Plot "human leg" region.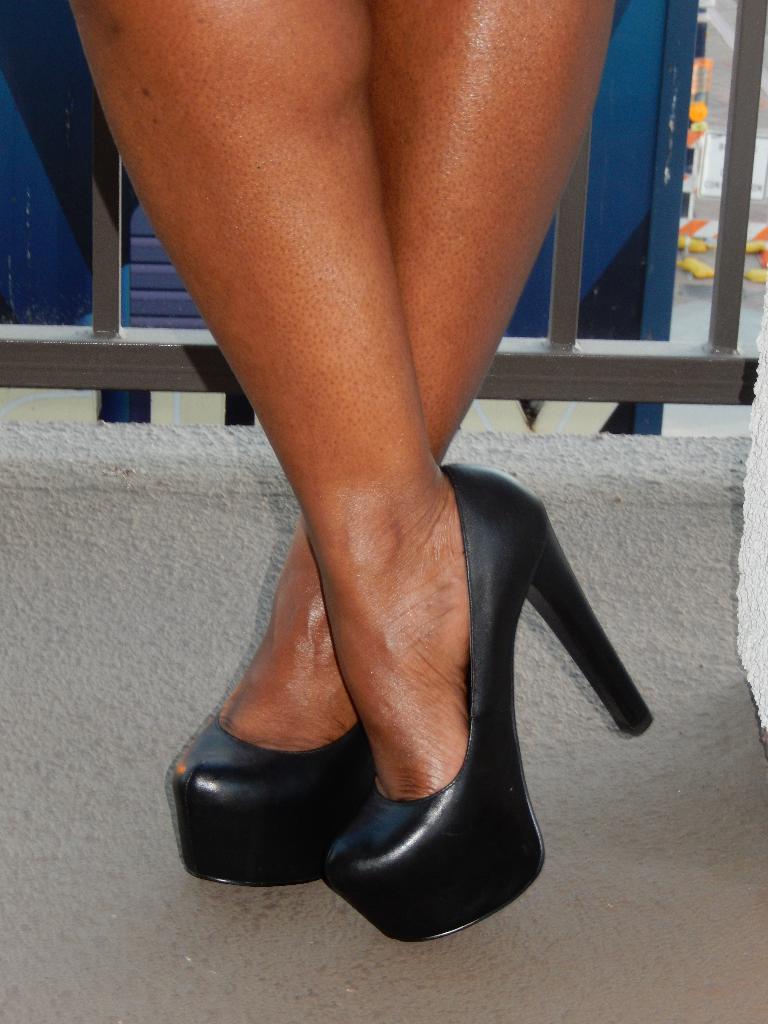
Plotted at l=160, t=3, r=618, b=890.
